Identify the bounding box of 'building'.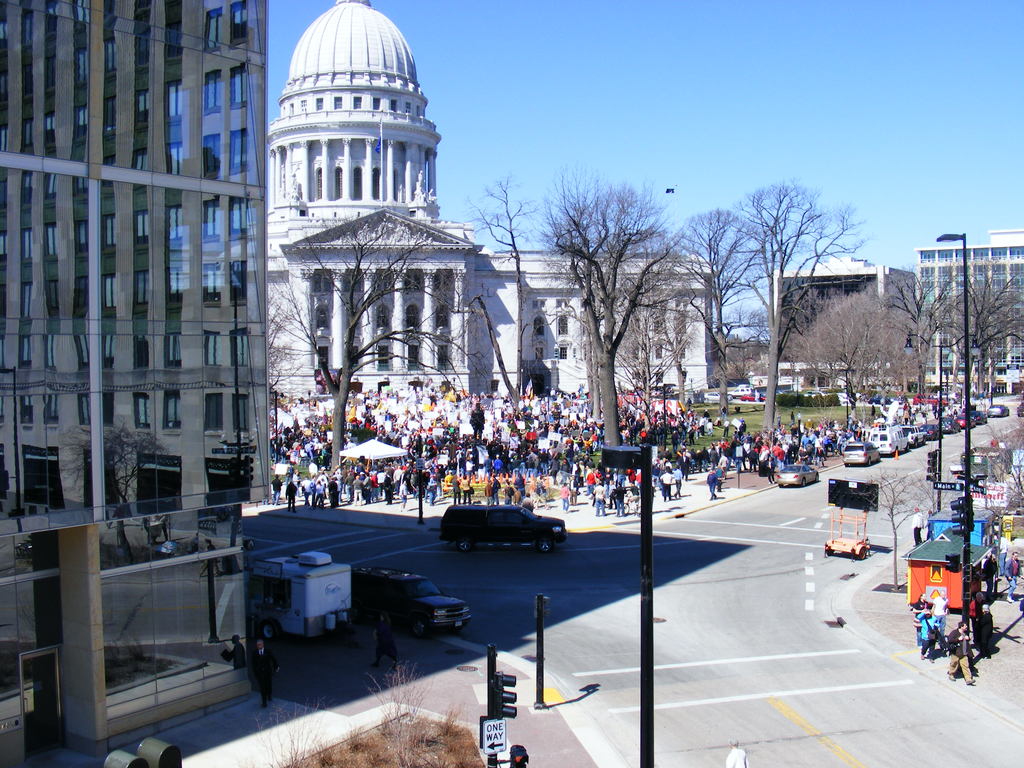
select_region(268, 0, 722, 413).
